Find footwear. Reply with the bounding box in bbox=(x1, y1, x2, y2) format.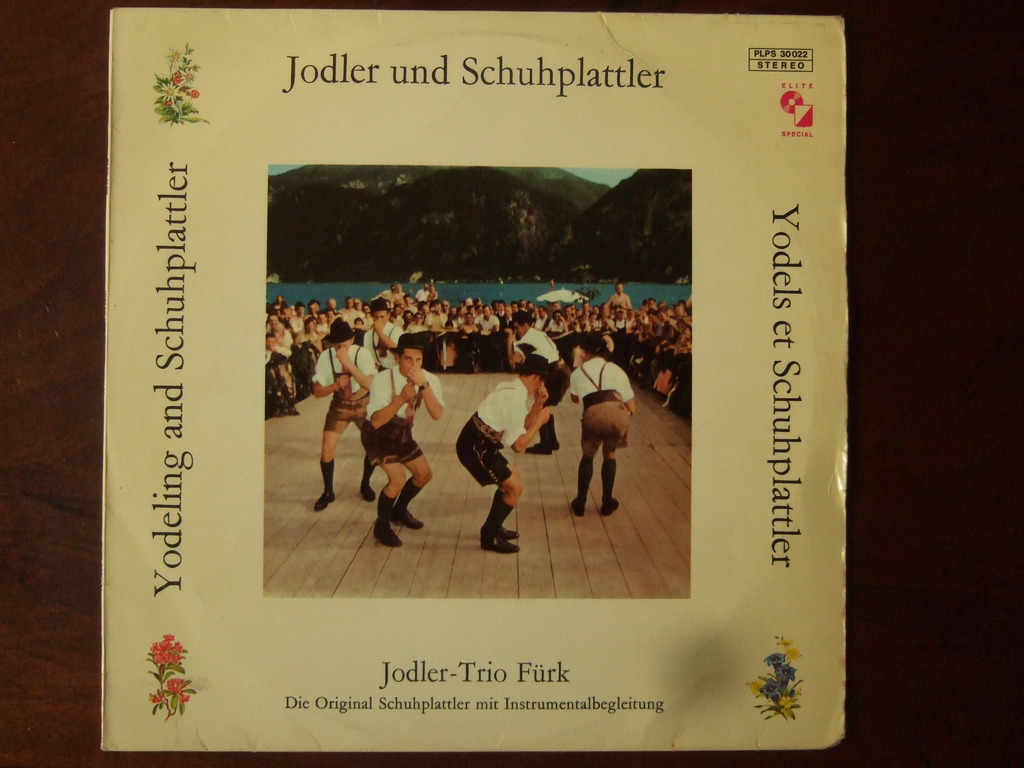
bbox=(563, 494, 583, 514).
